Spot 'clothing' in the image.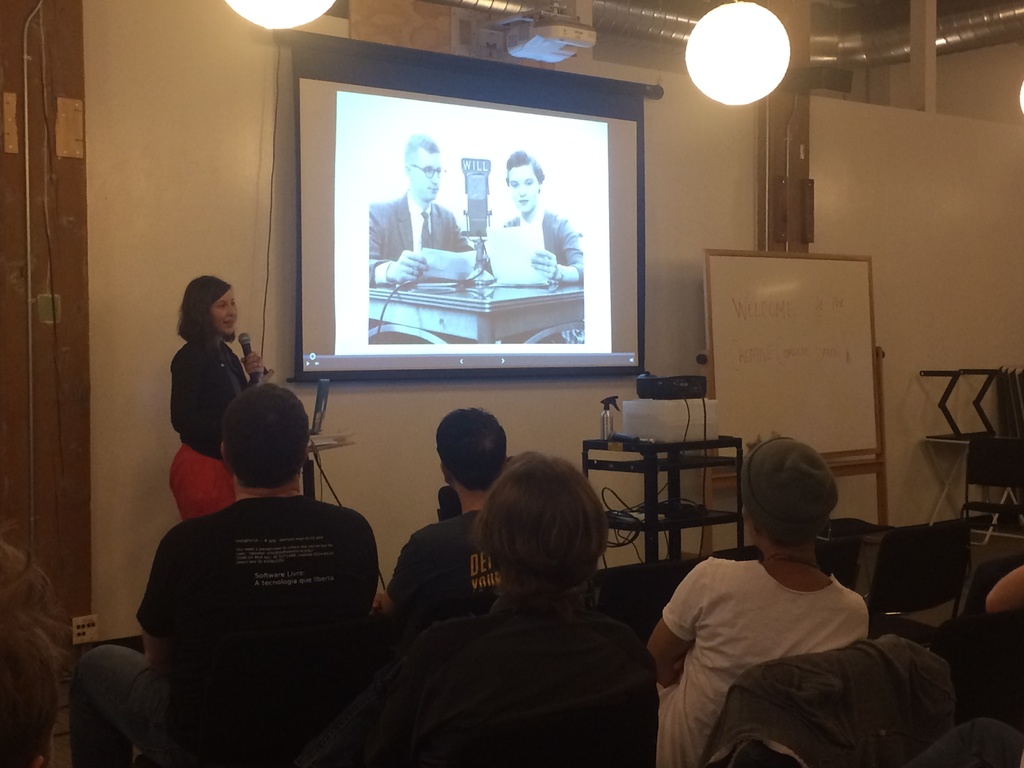
'clothing' found at x1=894, y1=720, x2=1023, y2=767.
